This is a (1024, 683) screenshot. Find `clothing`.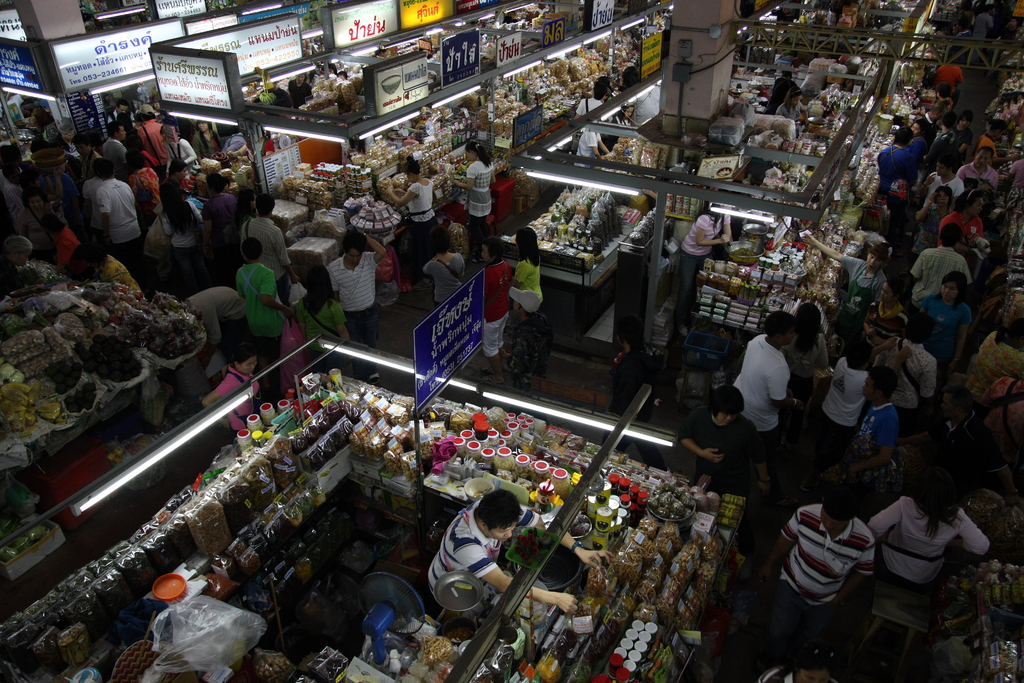
Bounding box: box(401, 172, 447, 273).
